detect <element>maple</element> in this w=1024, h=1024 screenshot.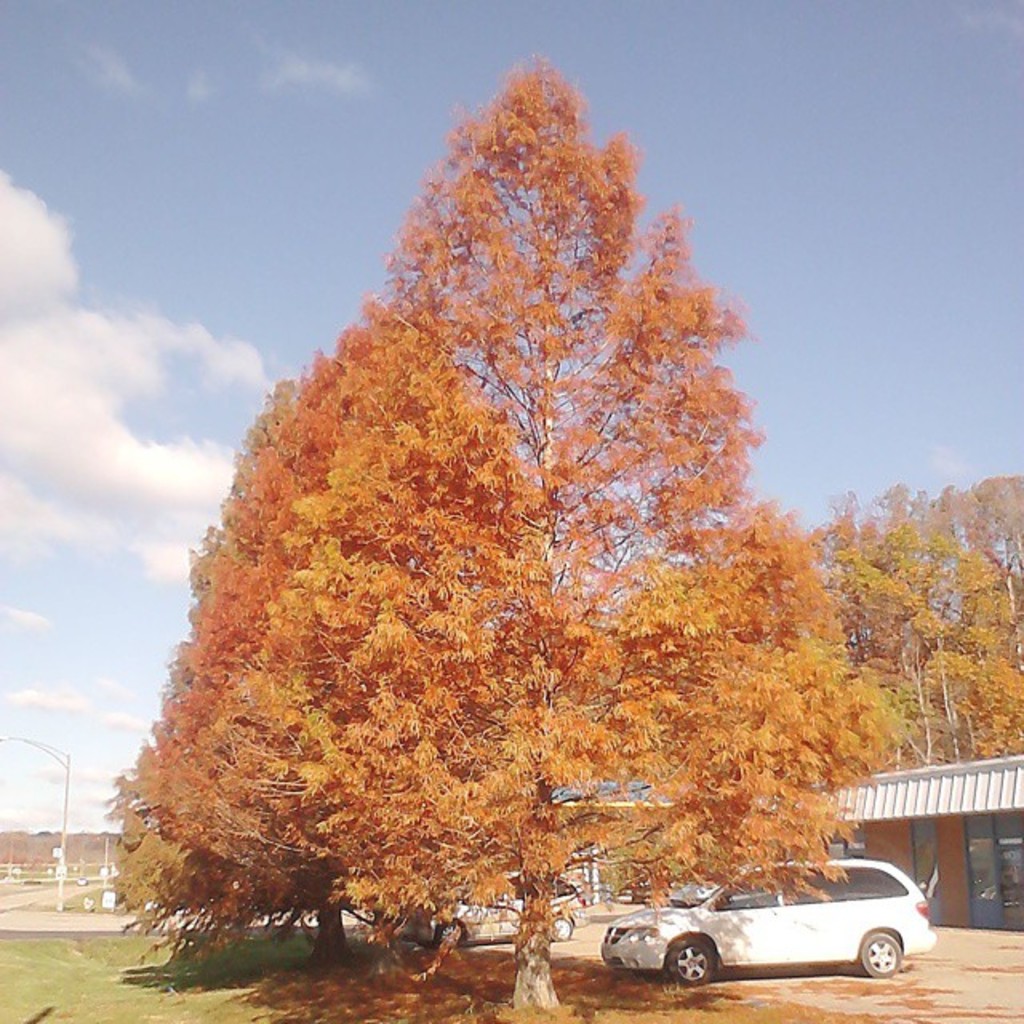
Detection: left=926, top=565, right=1022, bottom=757.
